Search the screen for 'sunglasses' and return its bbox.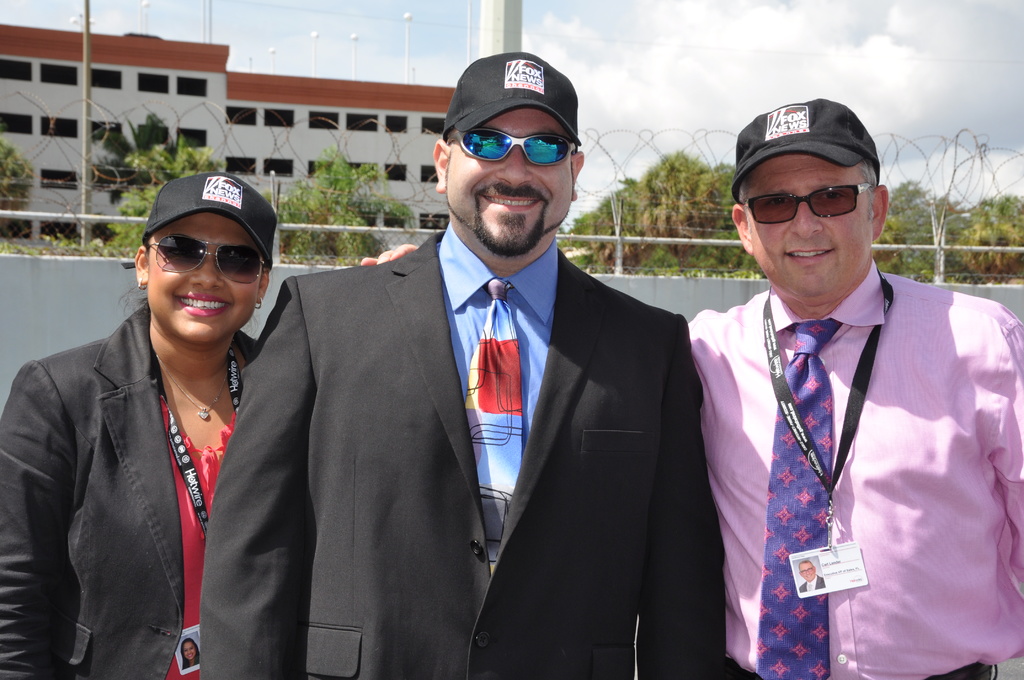
Found: <region>741, 184, 872, 225</region>.
